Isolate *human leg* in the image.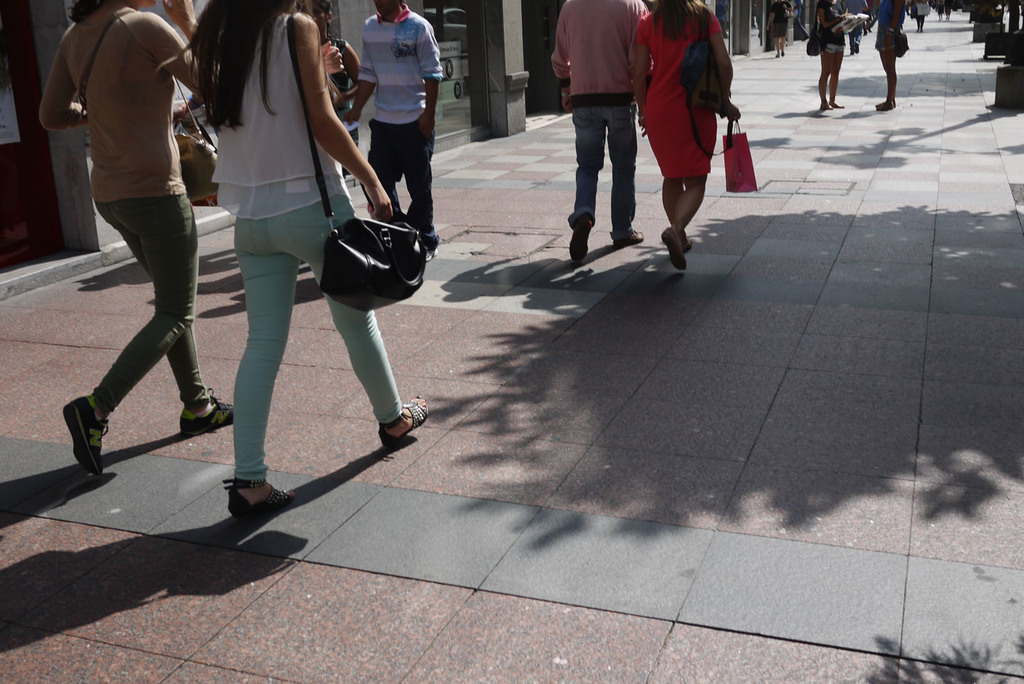
Isolated region: x1=149 y1=196 x2=236 y2=433.
